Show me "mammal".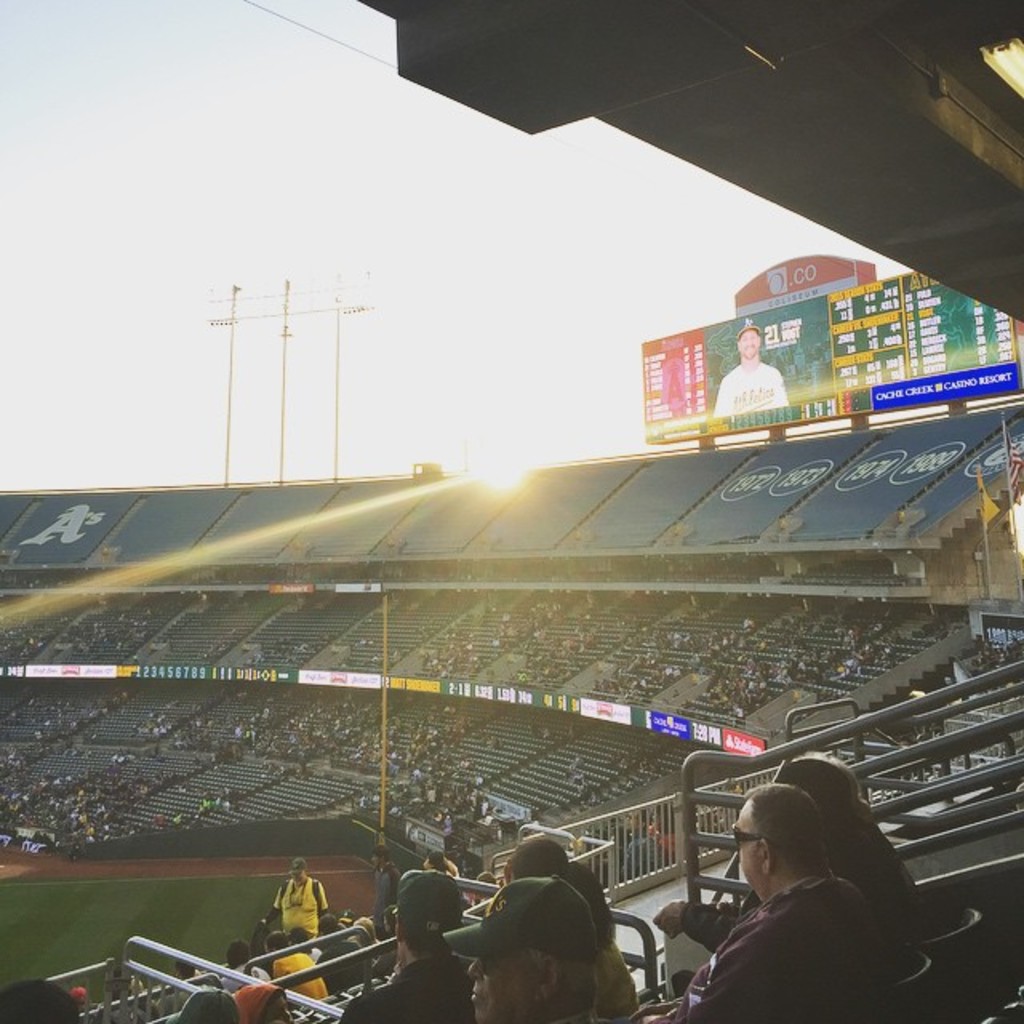
"mammal" is here: 648, 747, 938, 962.
